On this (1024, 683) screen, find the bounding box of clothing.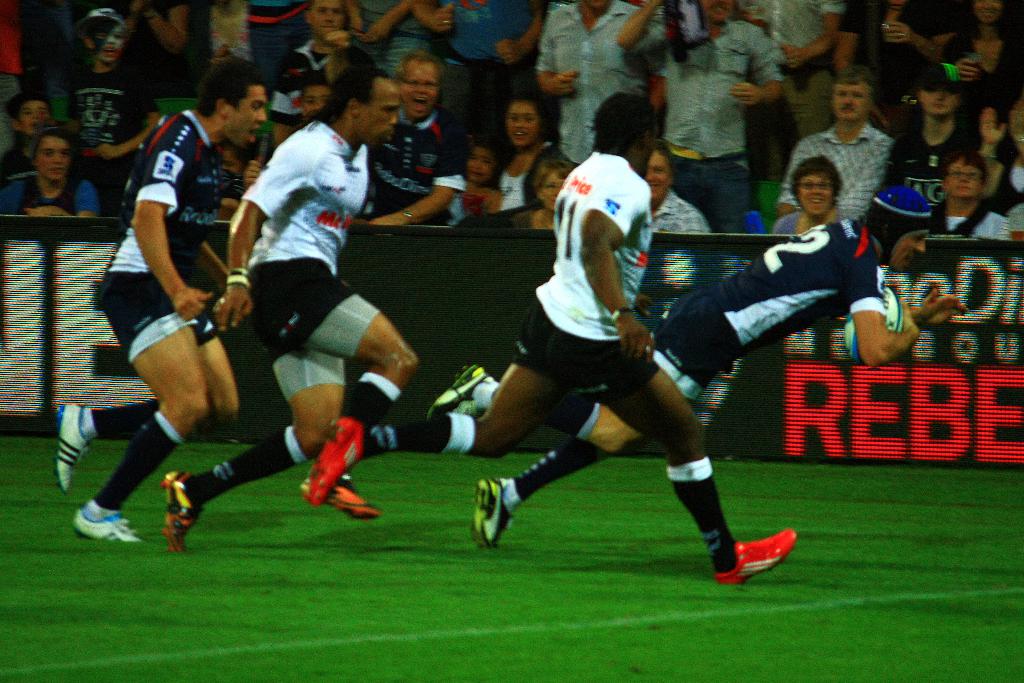
Bounding box: Rect(369, 113, 467, 226).
